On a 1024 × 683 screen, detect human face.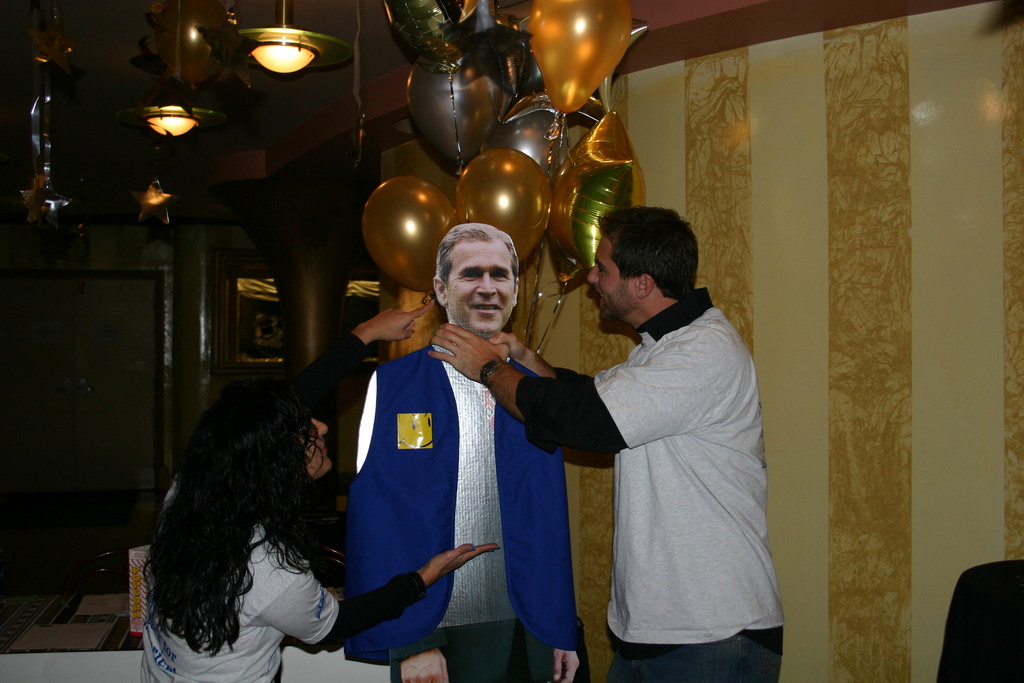
297/420/331/474.
